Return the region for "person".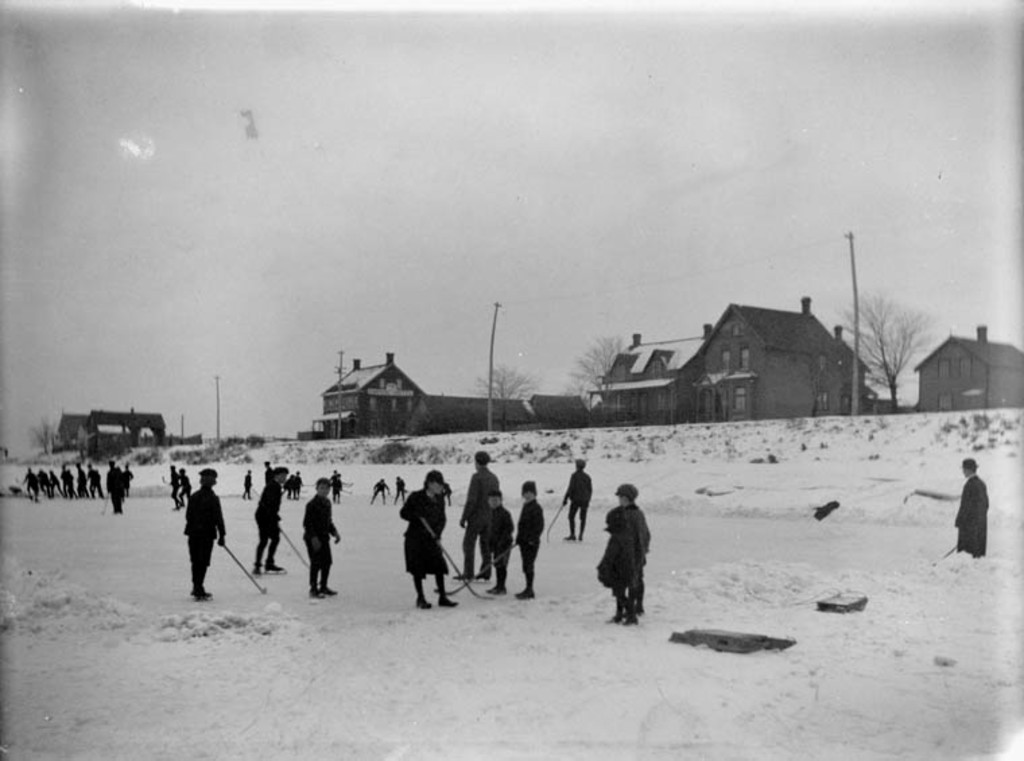
BBox(182, 470, 193, 508).
